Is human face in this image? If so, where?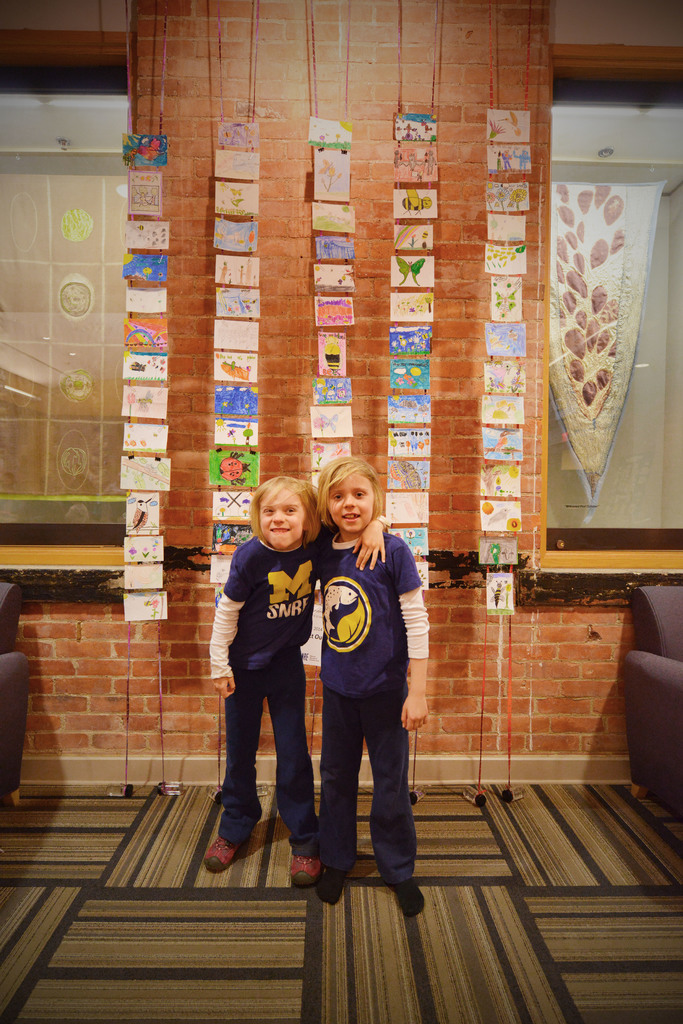
Yes, at box(325, 473, 367, 525).
